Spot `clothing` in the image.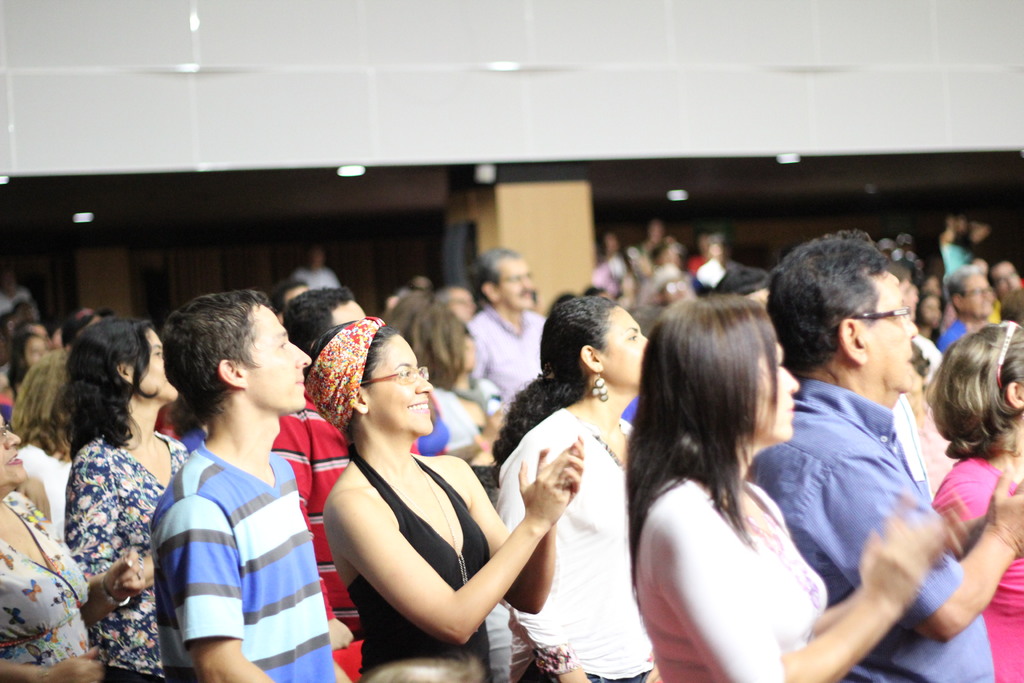
`clothing` found at rect(272, 399, 364, 682).
